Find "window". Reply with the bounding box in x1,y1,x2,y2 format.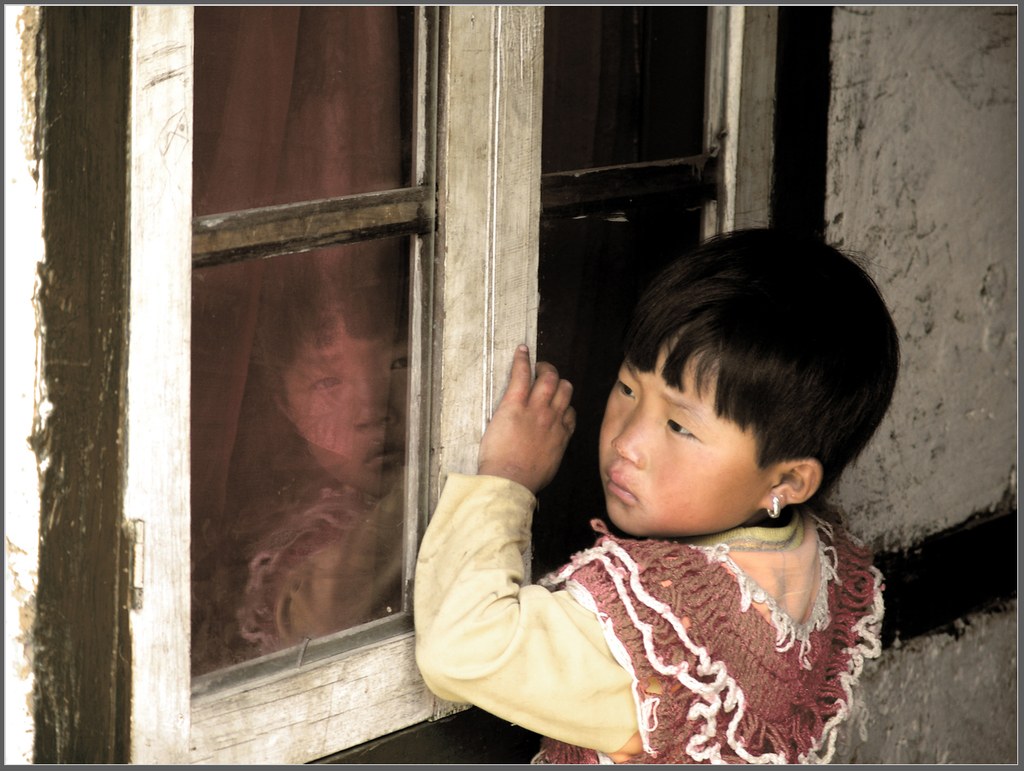
126,0,775,770.
